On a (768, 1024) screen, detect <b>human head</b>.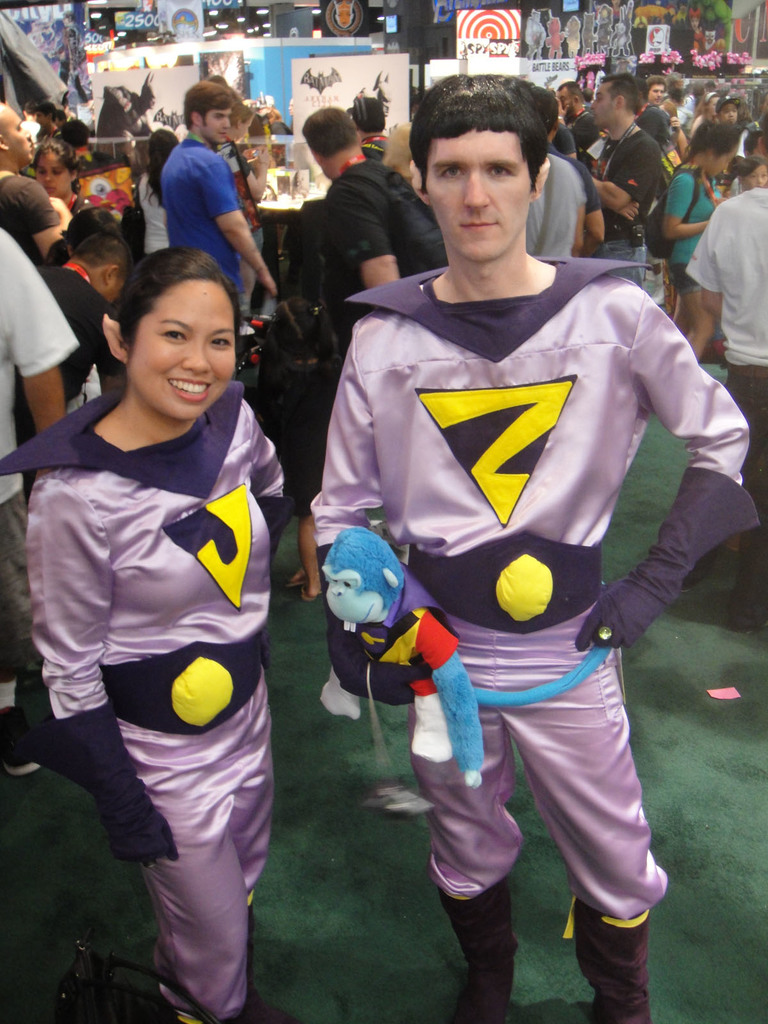
left=559, top=78, right=590, bottom=115.
